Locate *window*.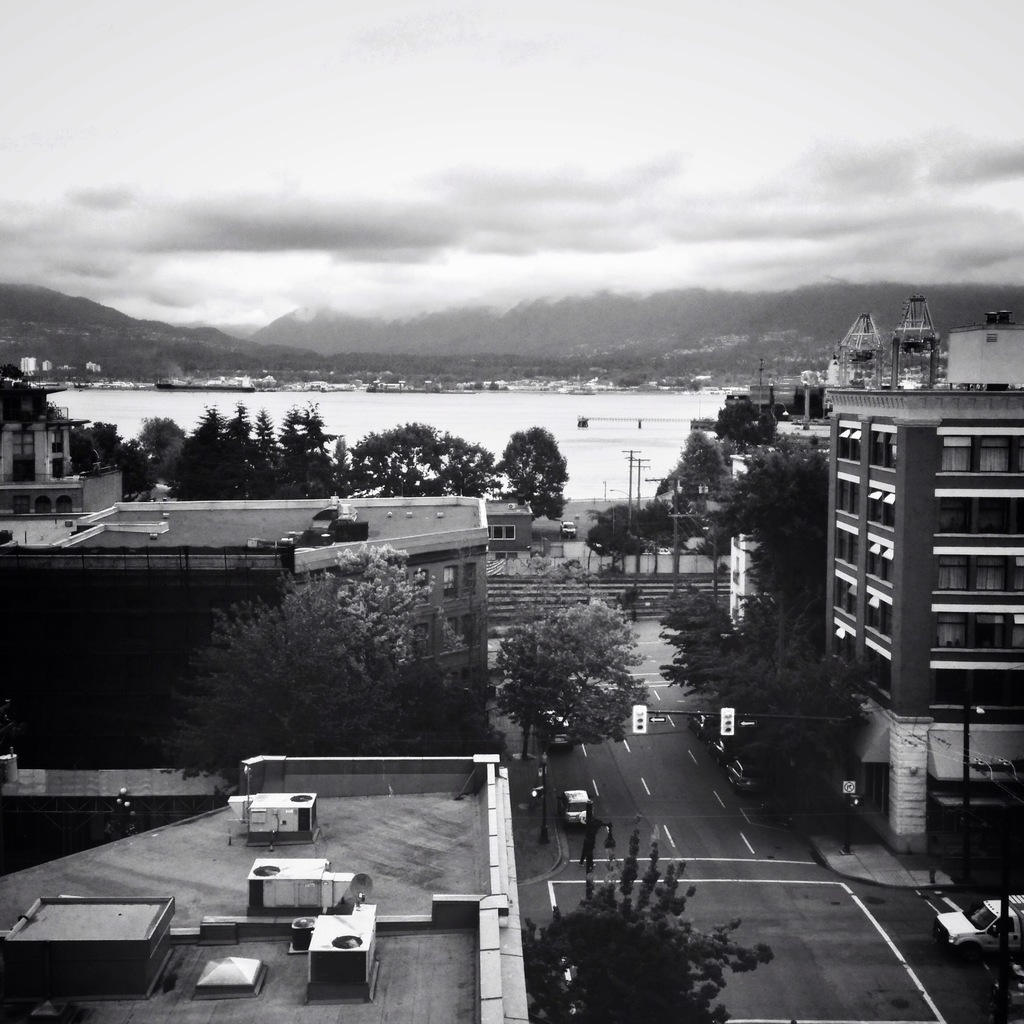
Bounding box: l=849, t=424, r=860, b=466.
